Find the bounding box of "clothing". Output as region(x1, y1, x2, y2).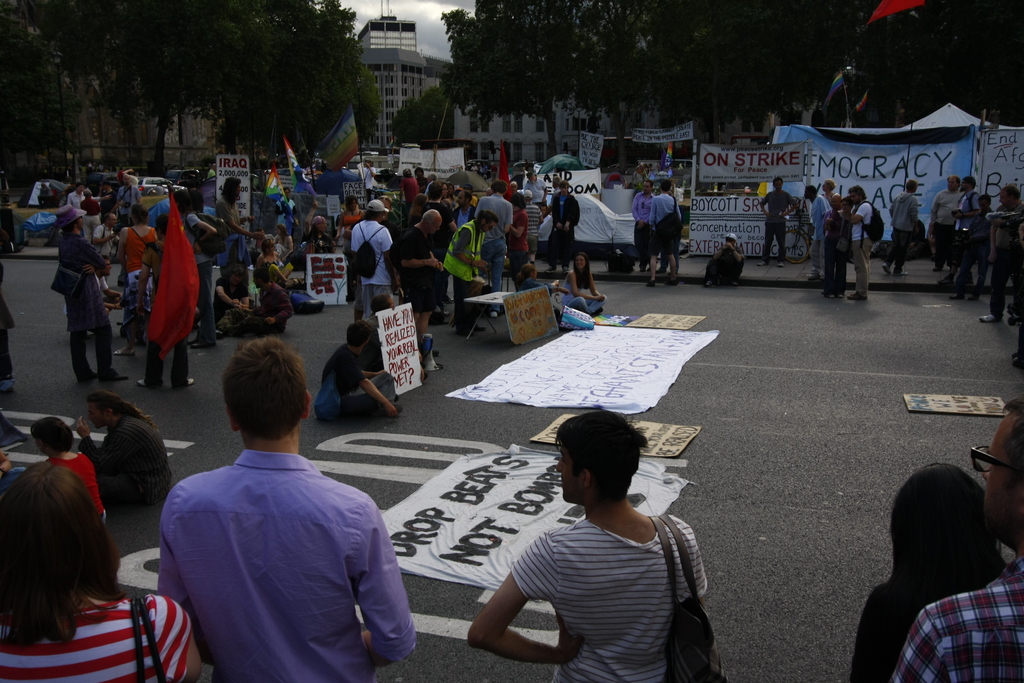
region(949, 187, 978, 277).
